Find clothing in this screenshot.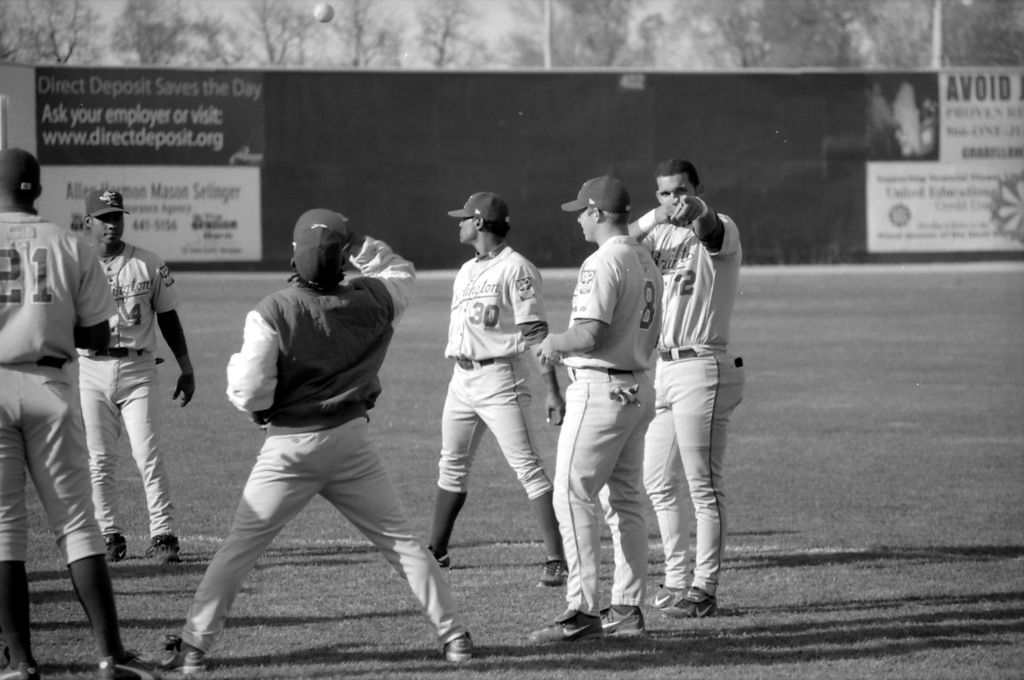
The bounding box for clothing is [x1=0, y1=207, x2=118, y2=562].
